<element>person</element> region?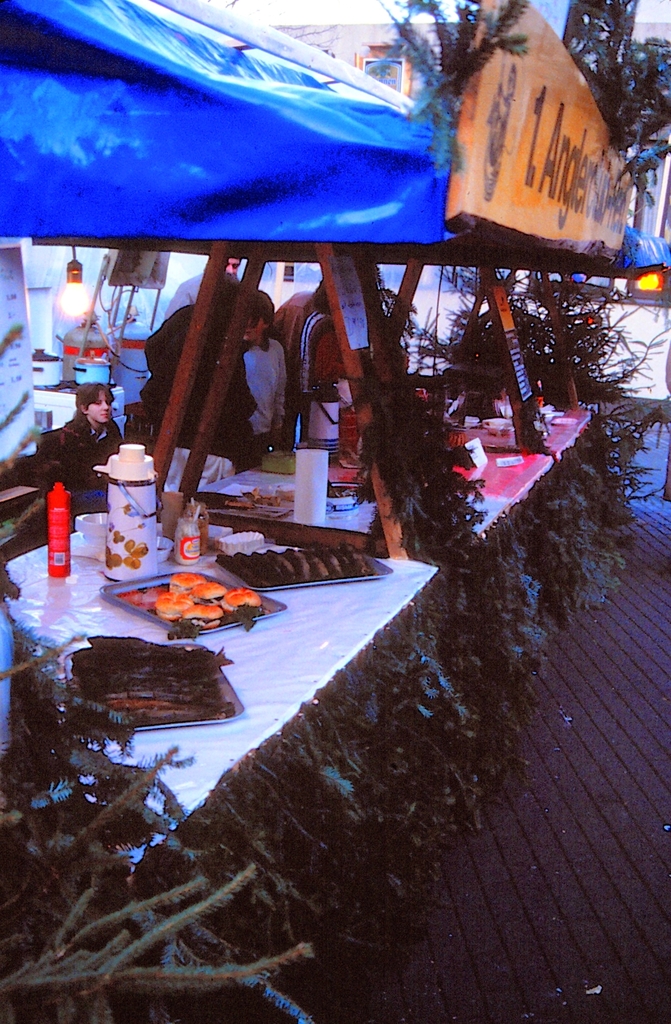
(left=137, top=262, right=262, bottom=472)
